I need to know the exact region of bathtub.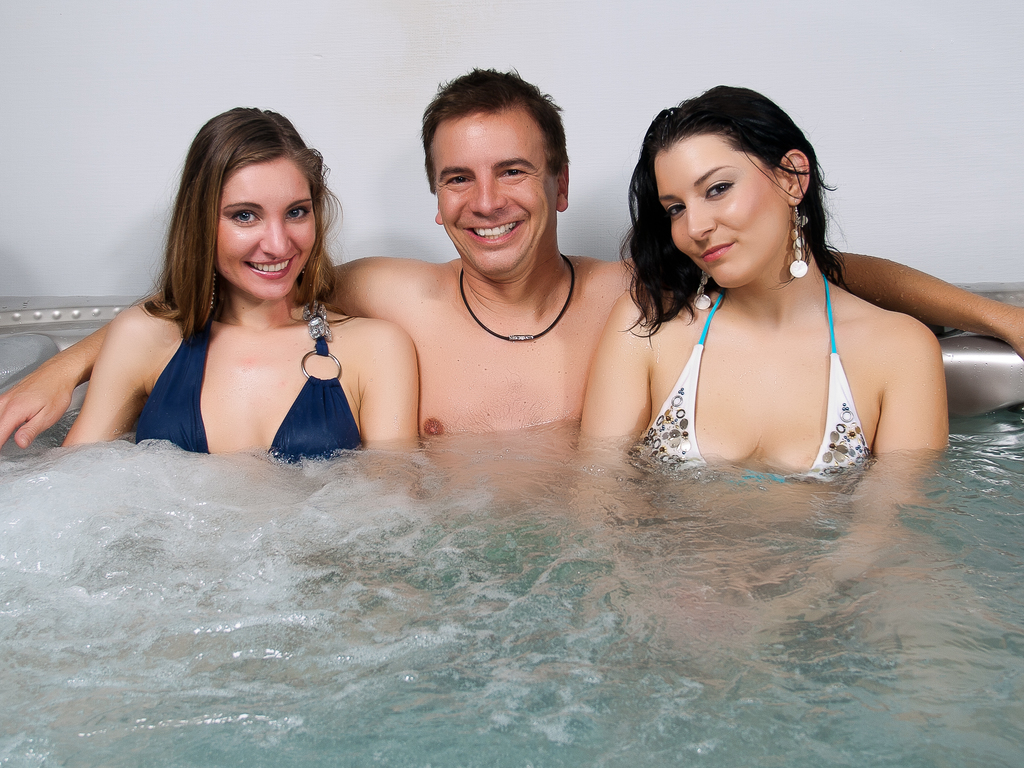
Region: l=0, t=275, r=1023, b=767.
